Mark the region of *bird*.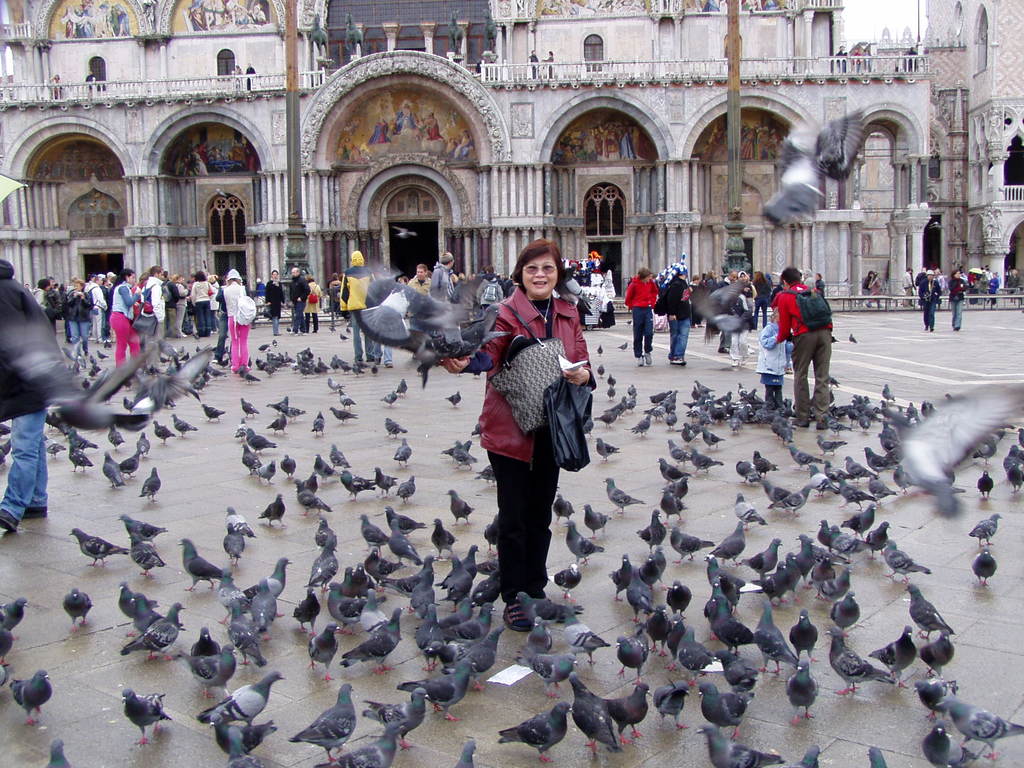
Region: {"x1": 557, "y1": 495, "x2": 572, "y2": 522}.
